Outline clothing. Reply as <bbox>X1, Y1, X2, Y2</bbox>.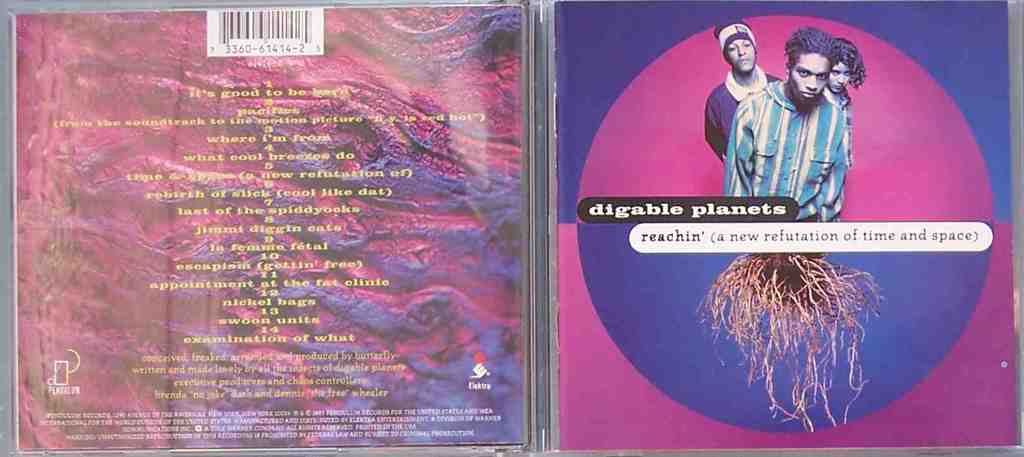
<bbox>724, 35, 755, 74</bbox>.
